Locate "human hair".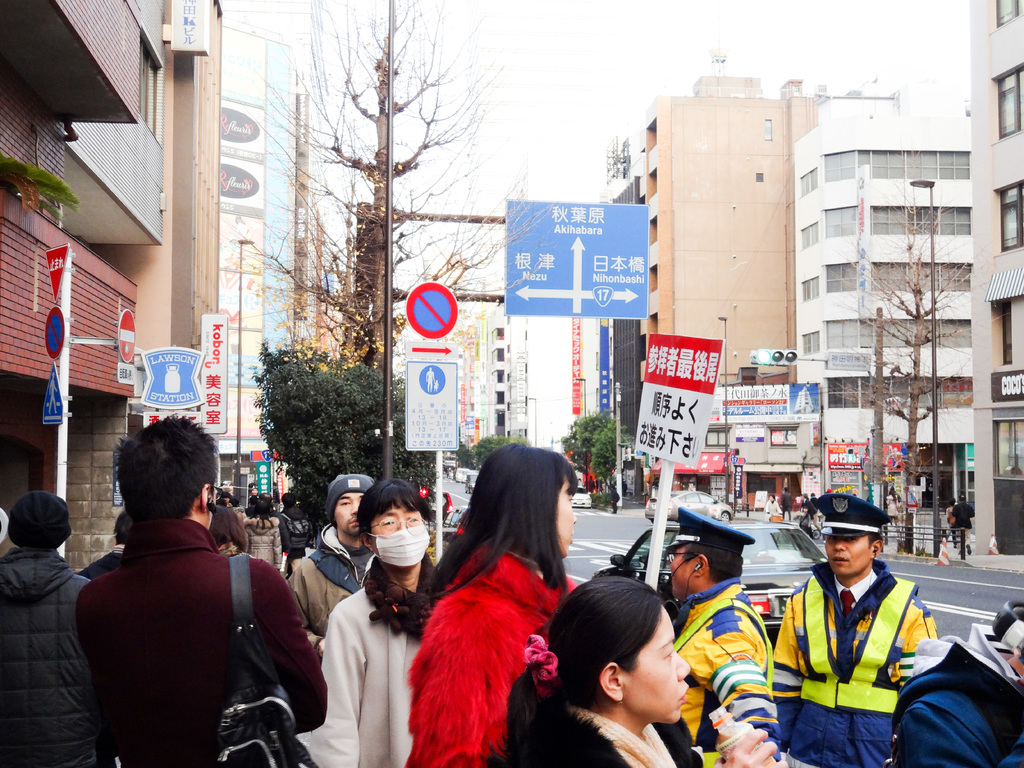
Bounding box: l=948, t=498, r=955, b=507.
